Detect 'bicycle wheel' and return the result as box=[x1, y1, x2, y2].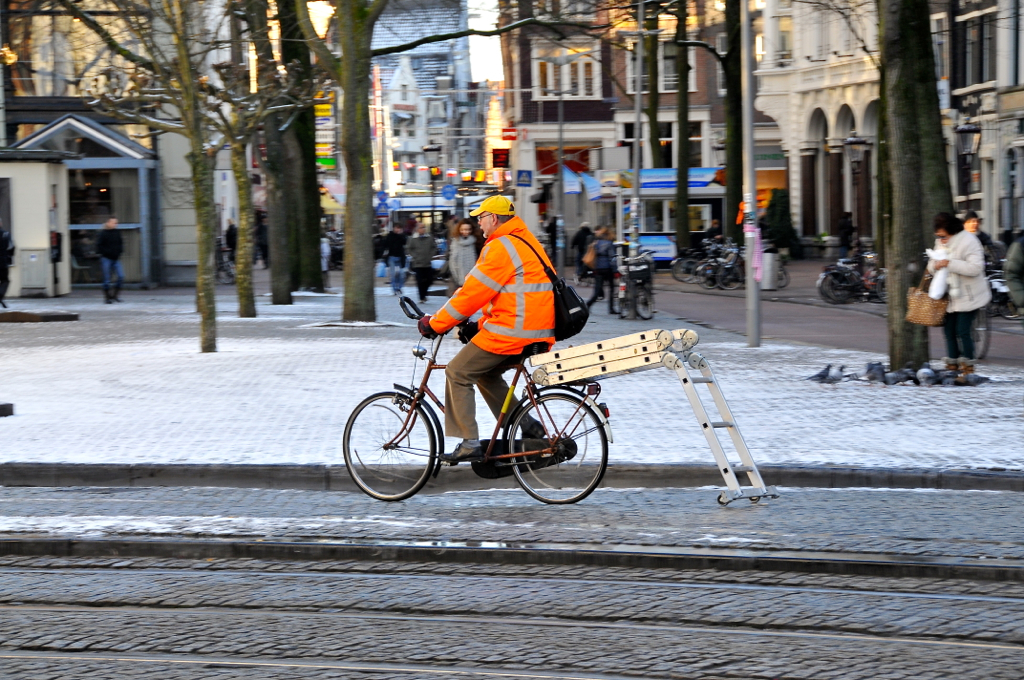
box=[635, 284, 654, 321].
